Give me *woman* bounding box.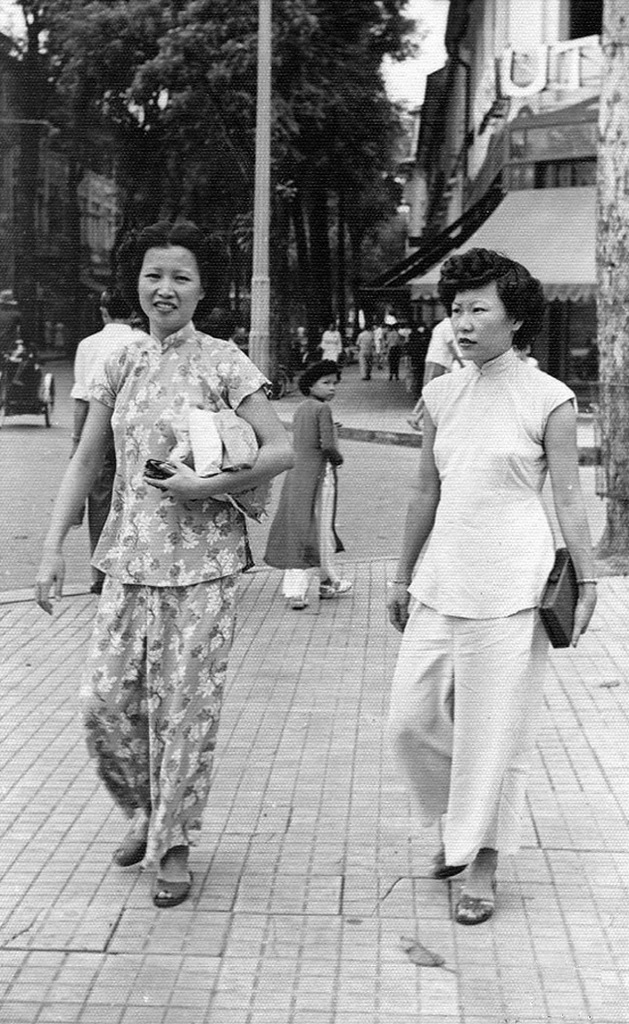
crop(385, 247, 596, 926).
